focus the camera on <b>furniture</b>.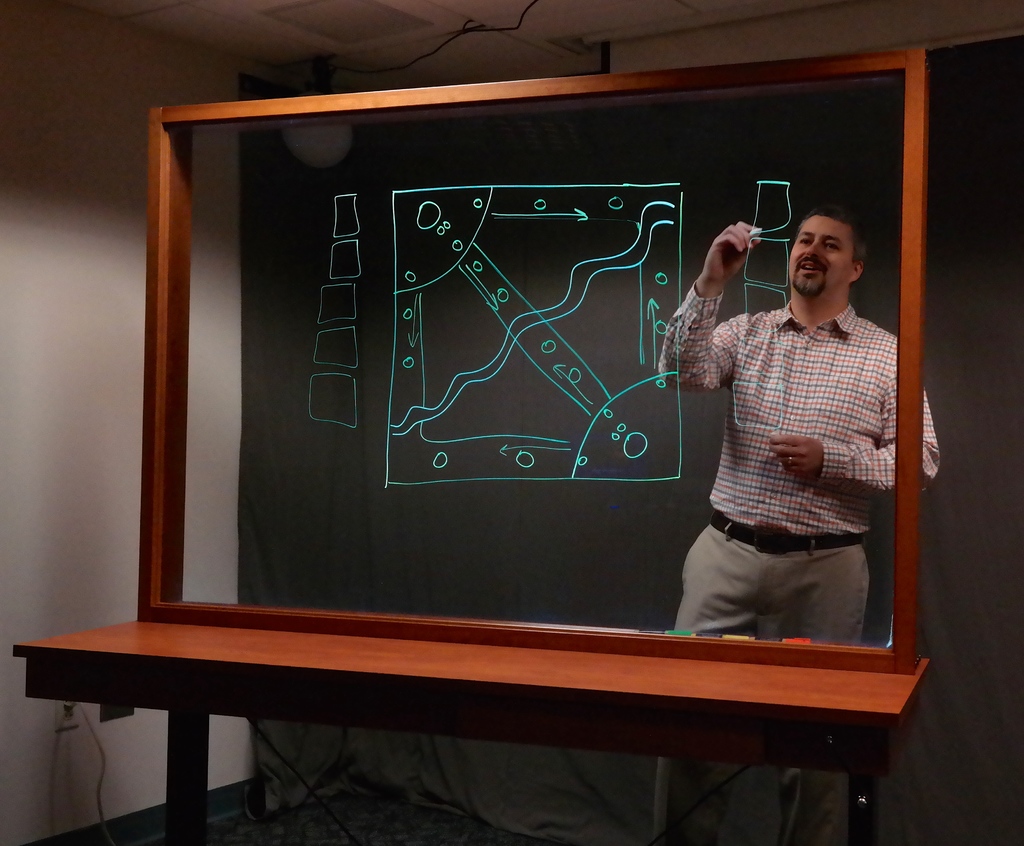
Focus region: [12, 40, 930, 845].
